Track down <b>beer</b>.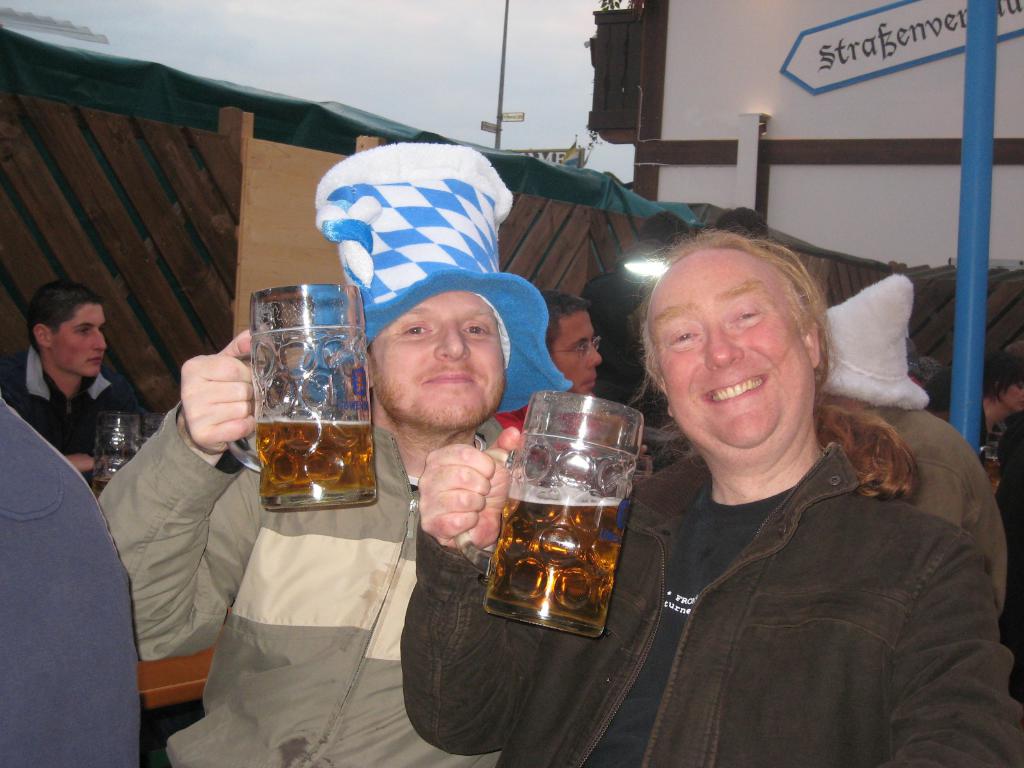
Tracked to (466, 373, 650, 662).
